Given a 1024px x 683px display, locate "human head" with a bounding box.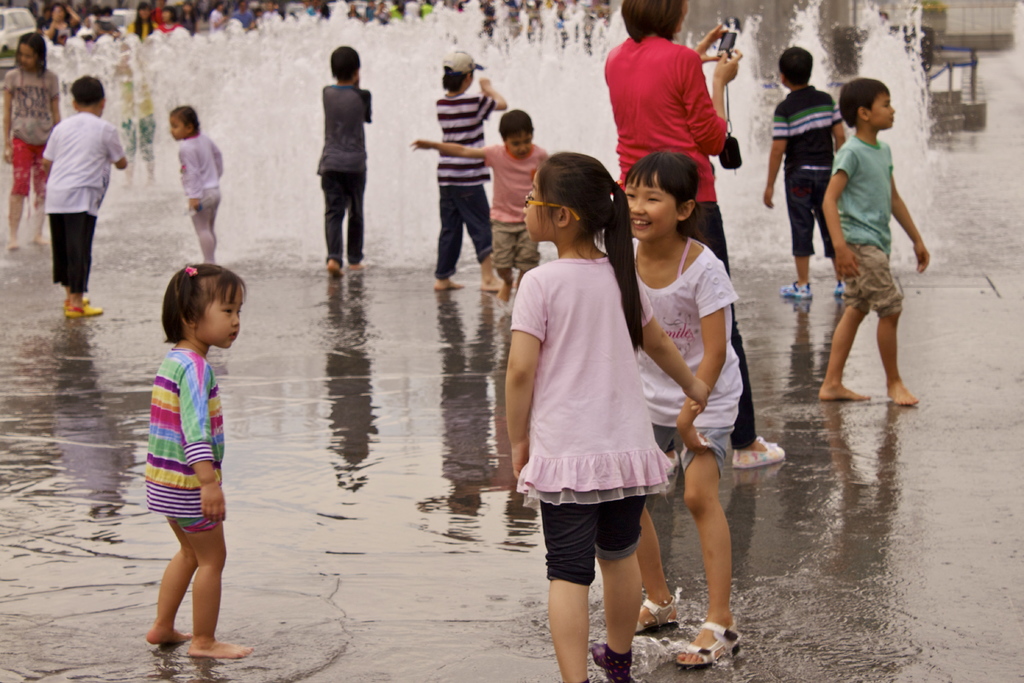
Located: bbox=(619, 0, 689, 44).
